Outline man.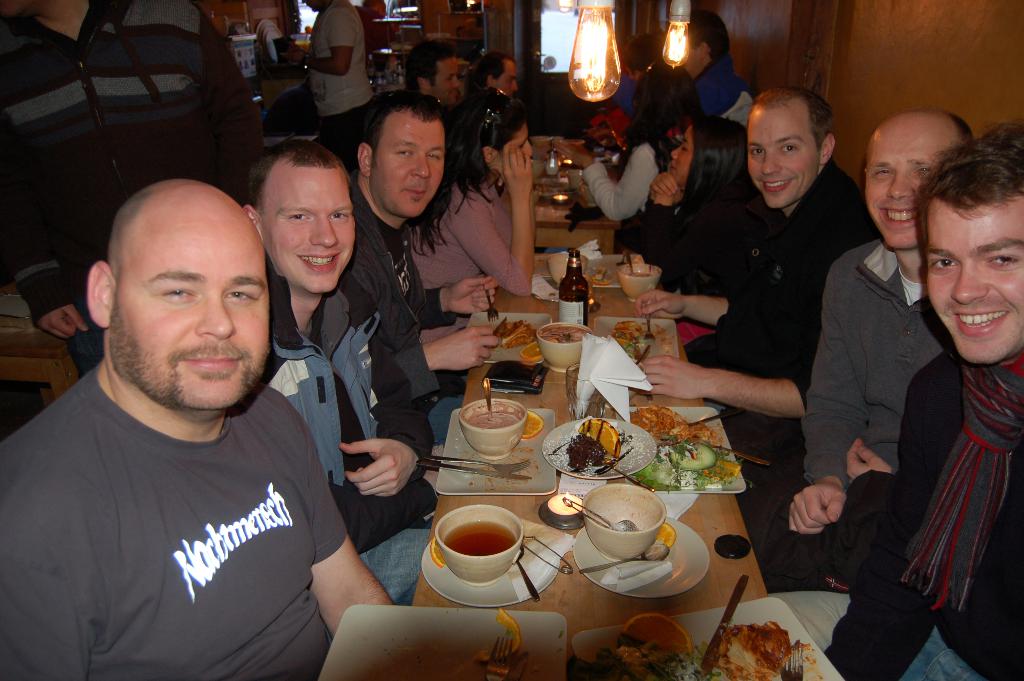
Outline: {"x1": 404, "y1": 39, "x2": 461, "y2": 109}.
